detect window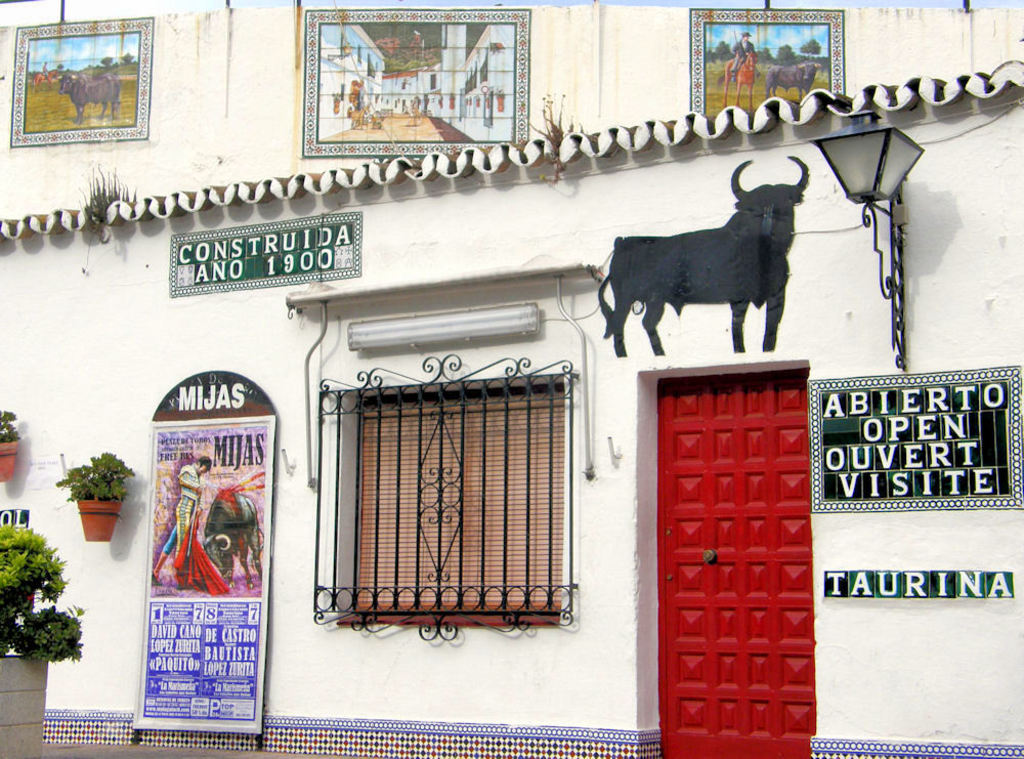
<box>359,387,561,626</box>
